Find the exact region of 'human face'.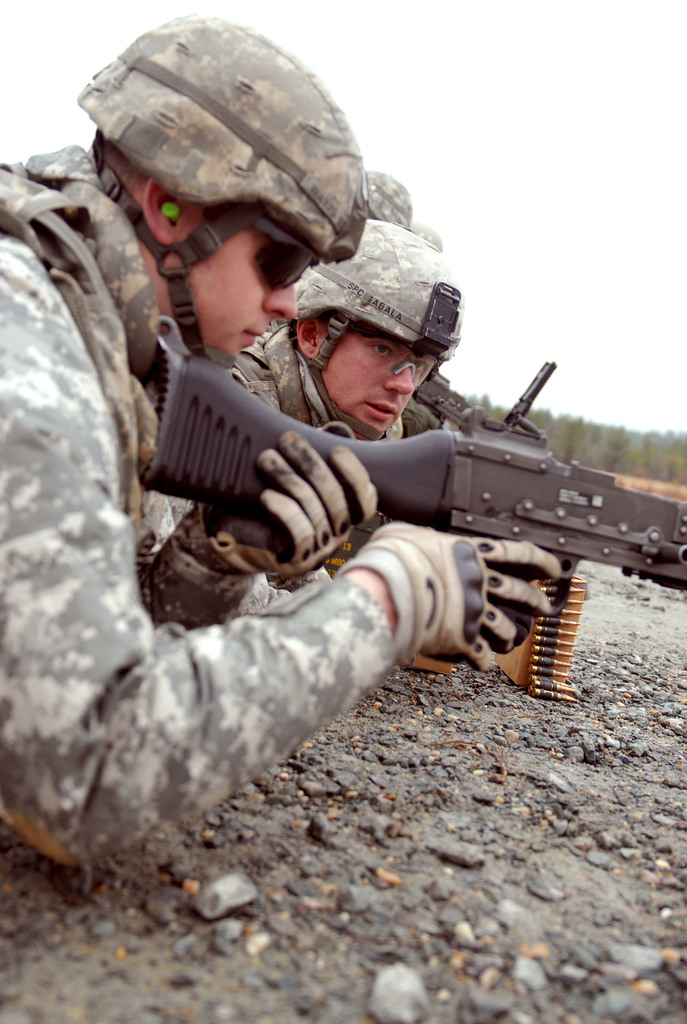
Exact region: {"x1": 324, "y1": 323, "x2": 436, "y2": 438}.
